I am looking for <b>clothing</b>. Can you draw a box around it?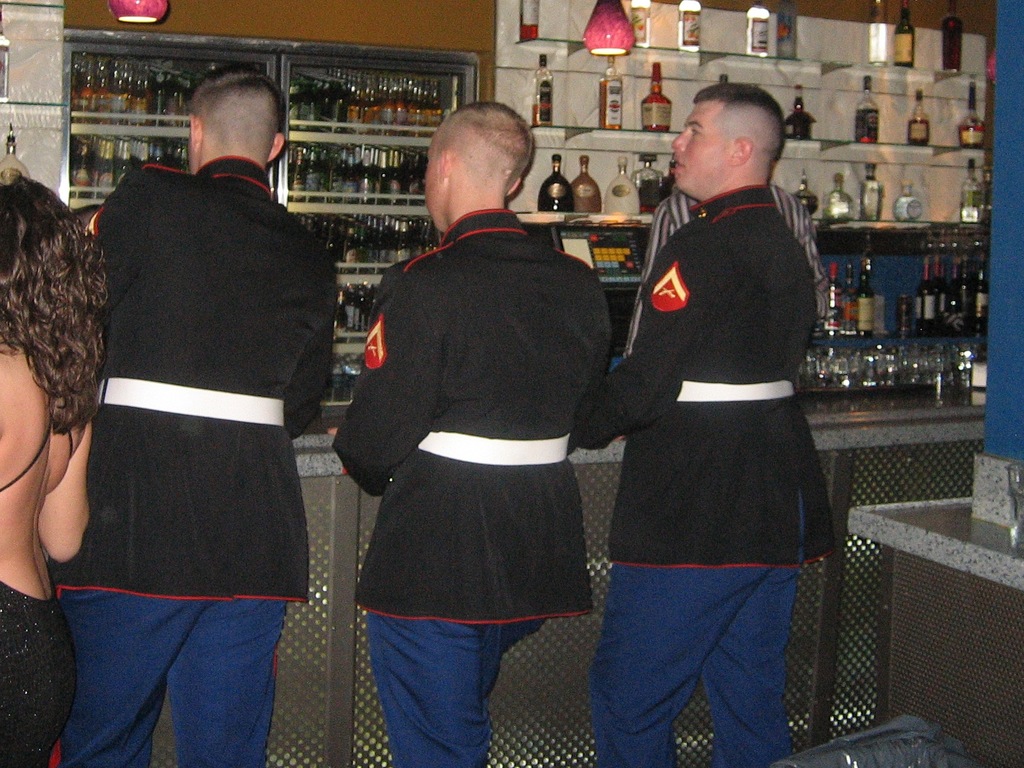
Sure, the bounding box is {"x1": 53, "y1": 132, "x2": 328, "y2": 699}.
